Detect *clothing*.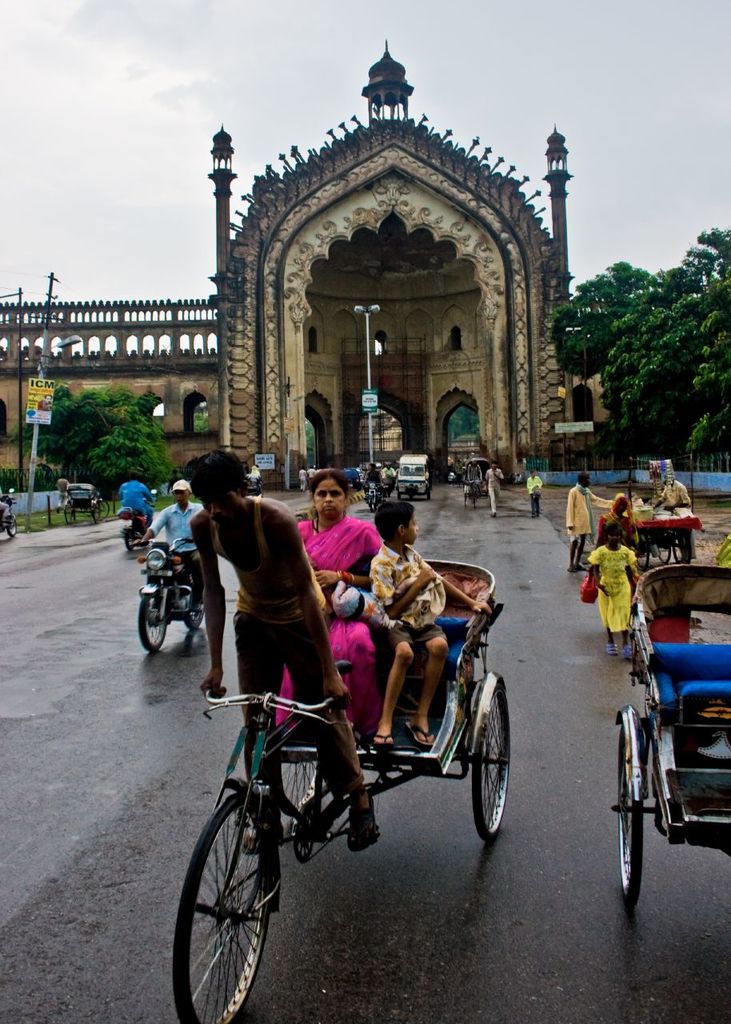
Detected at left=150, top=499, right=206, bottom=608.
